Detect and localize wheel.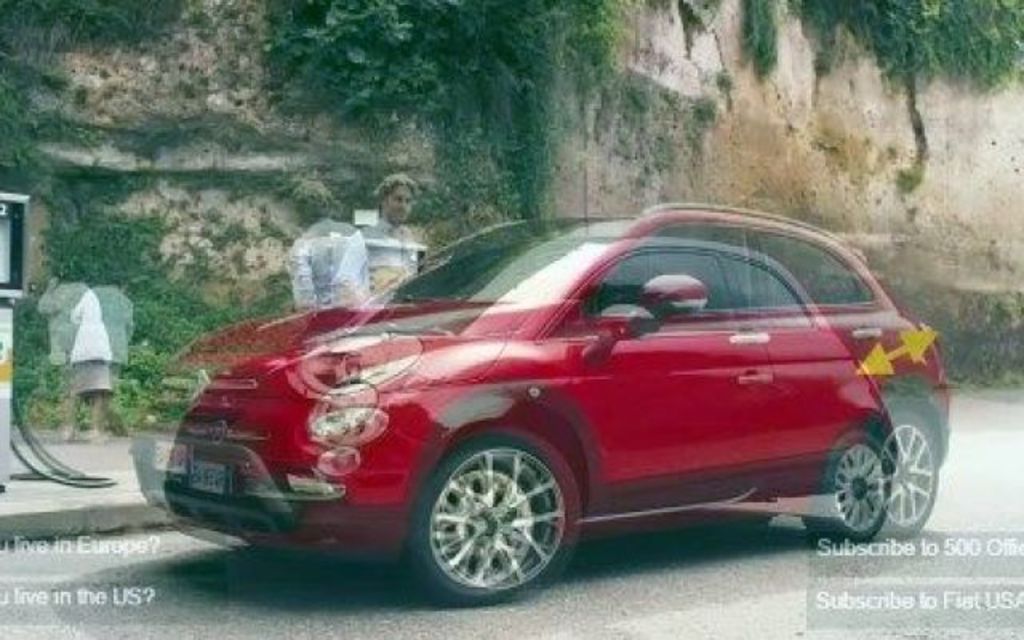
Localized at 802, 418, 941, 544.
